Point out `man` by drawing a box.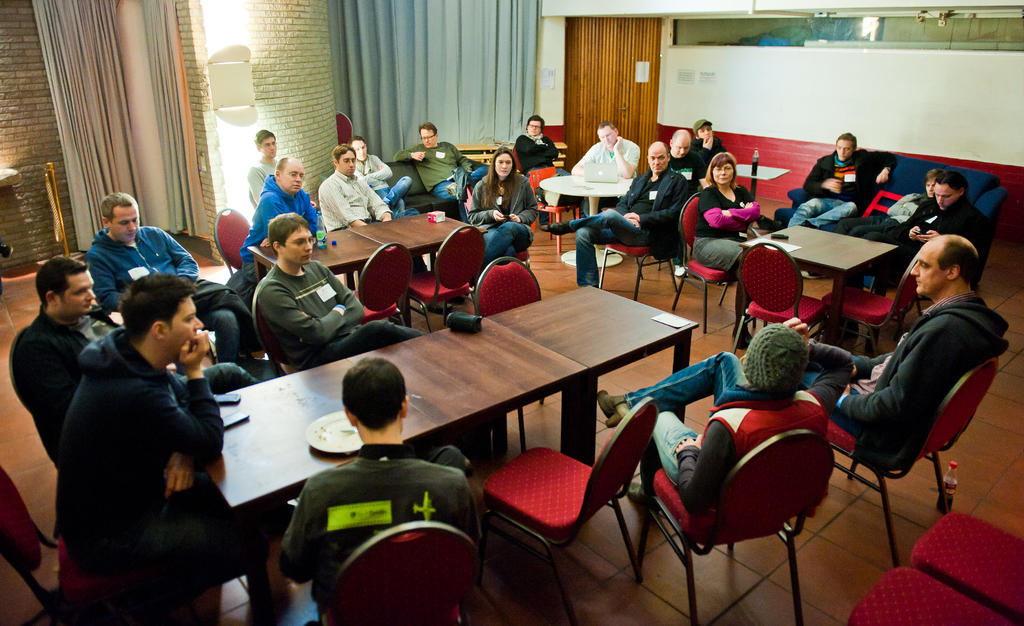
l=274, t=353, r=492, b=611.
